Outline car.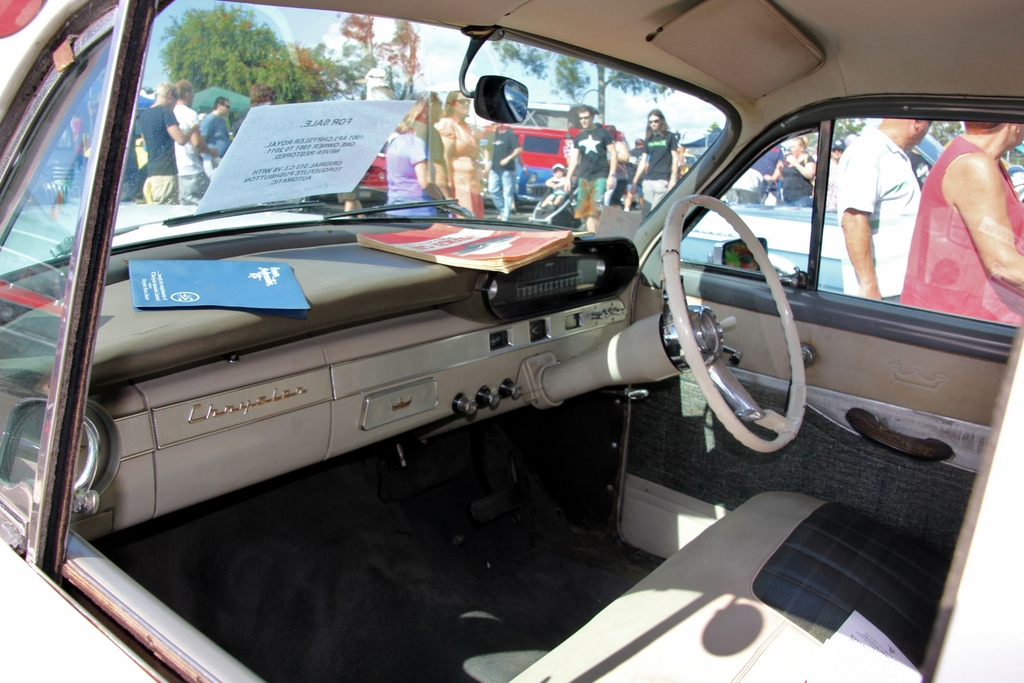
Outline: pyautogui.locateOnScreen(680, 131, 1023, 293).
